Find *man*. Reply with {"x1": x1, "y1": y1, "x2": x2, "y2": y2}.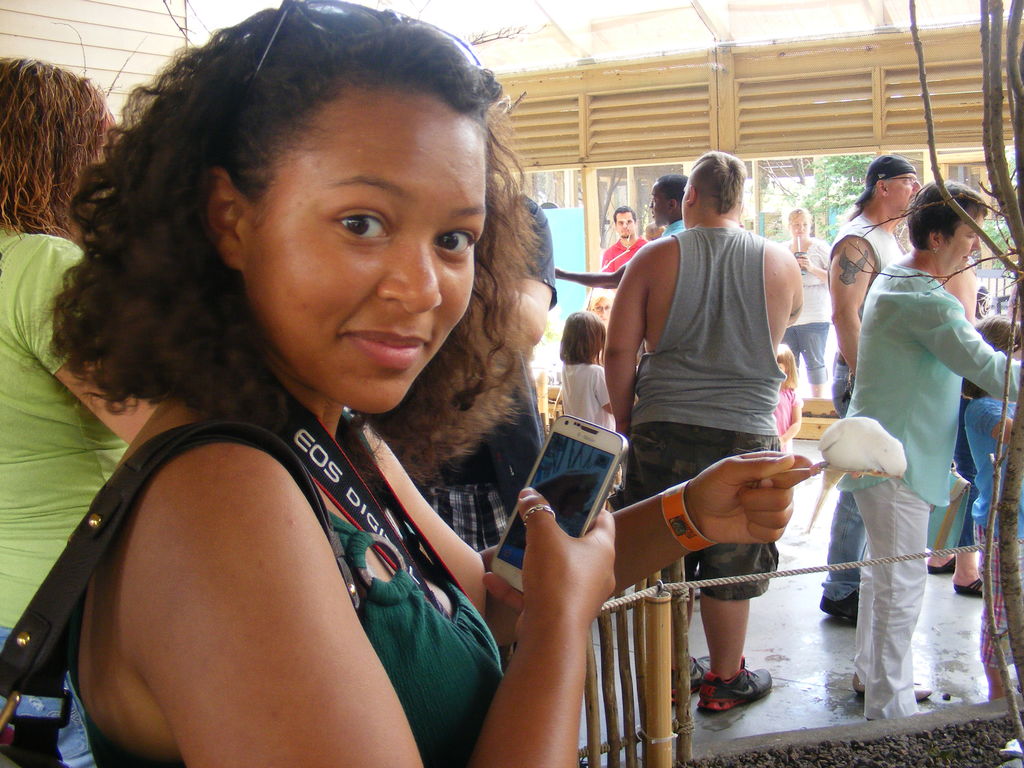
{"x1": 596, "y1": 204, "x2": 644, "y2": 283}.
